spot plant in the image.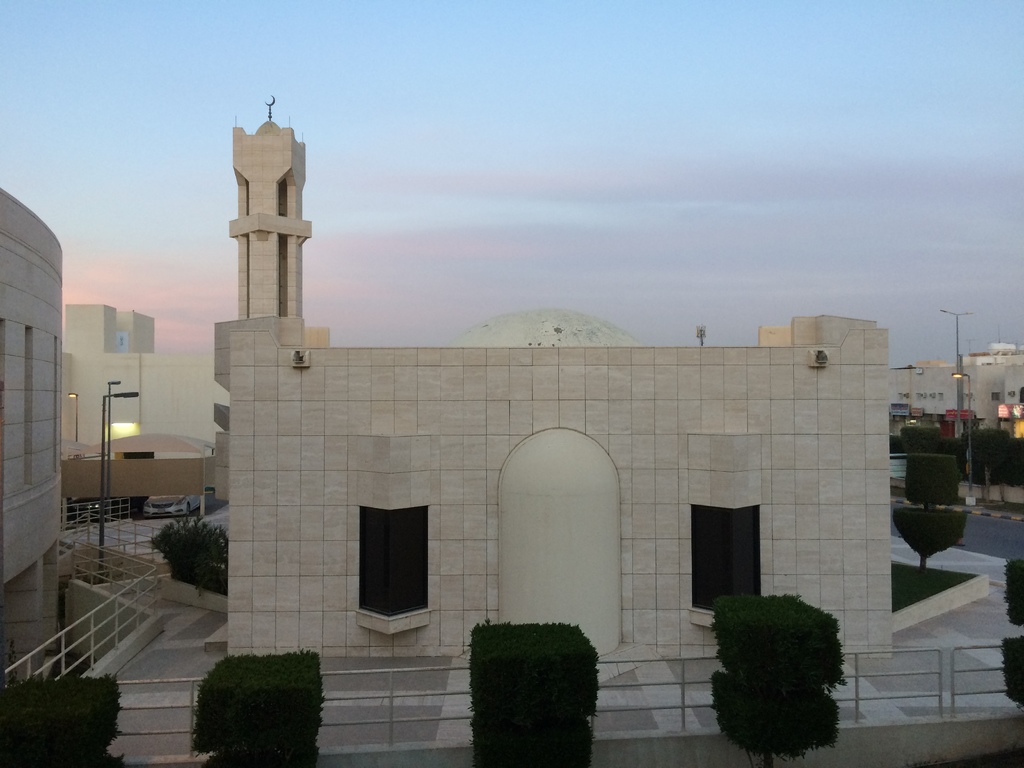
plant found at <region>1006, 561, 1023, 634</region>.
